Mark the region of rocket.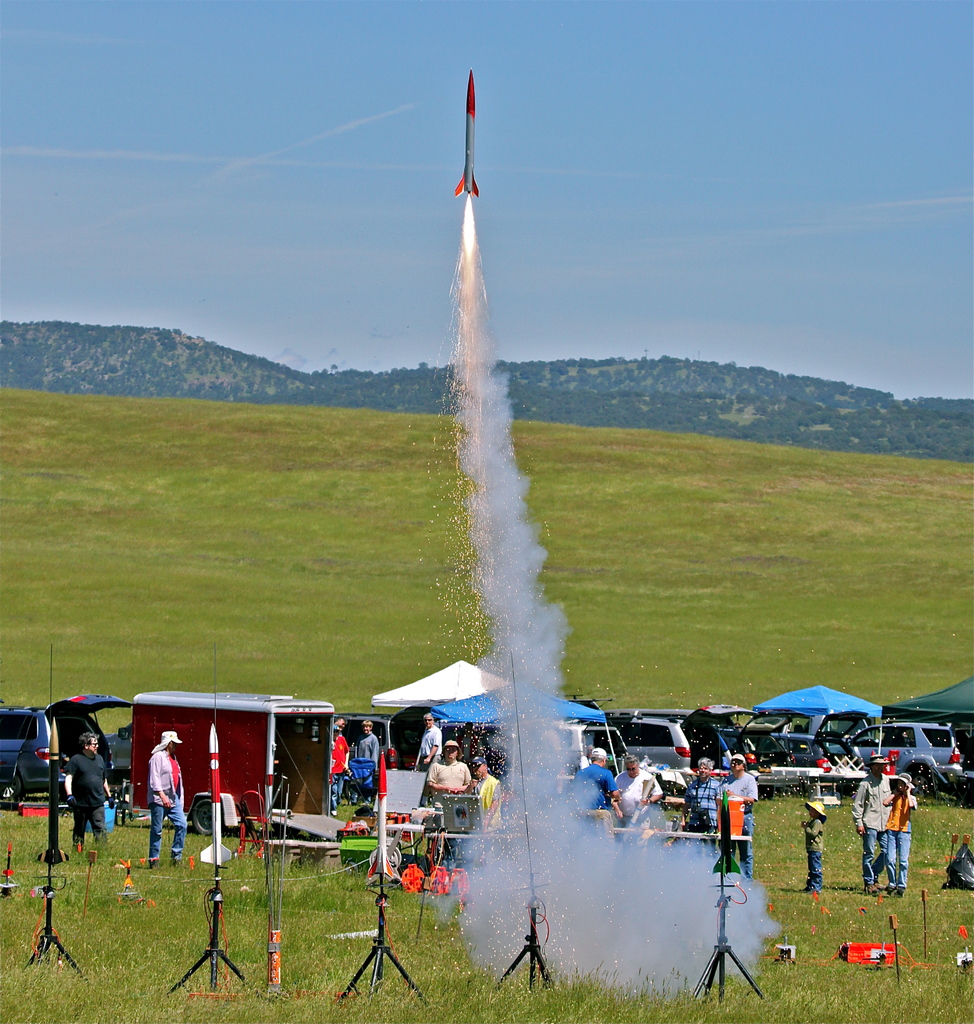
Region: (450,72,480,197).
